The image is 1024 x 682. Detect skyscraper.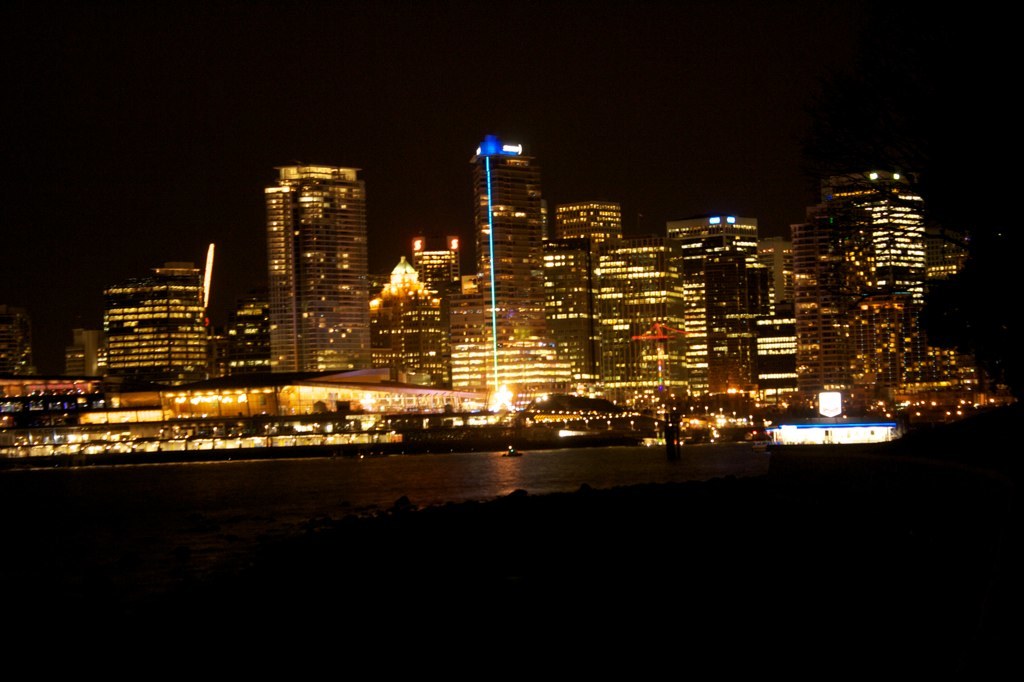
Detection: BBox(790, 176, 927, 414).
